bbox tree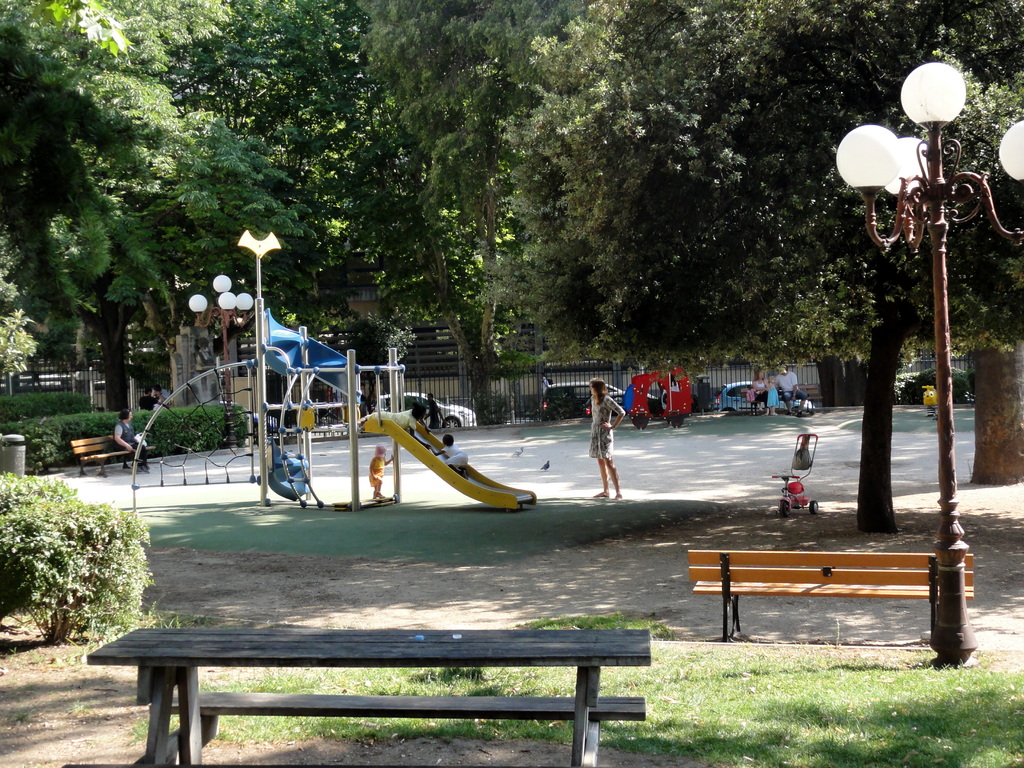
[463, 0, 1023, 532]
